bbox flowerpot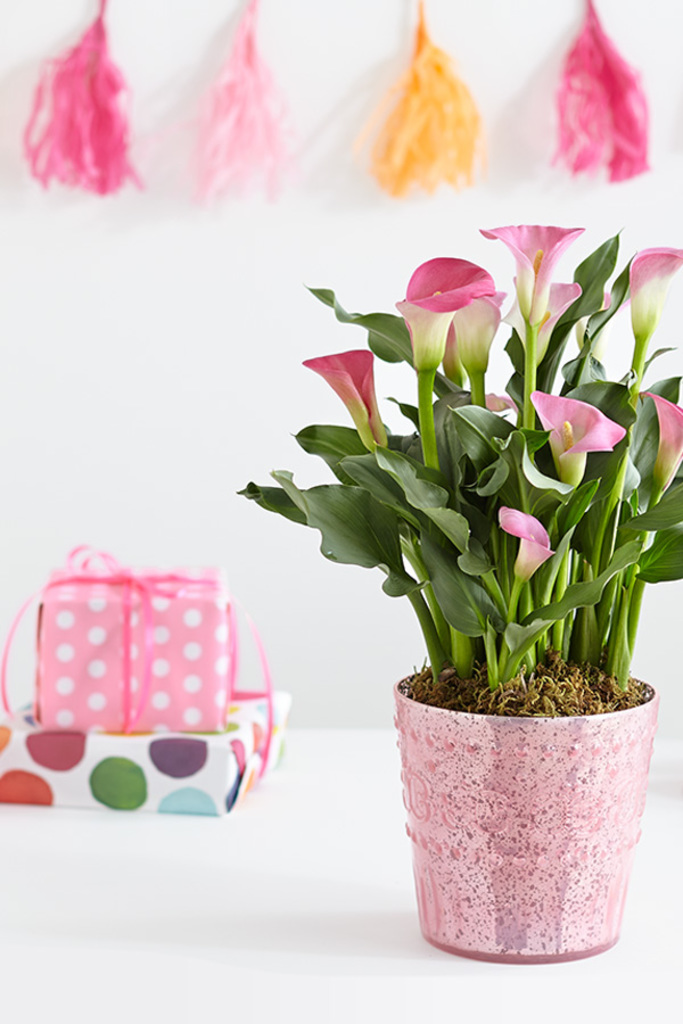
left=396, top=634, right=666, bottom=951
